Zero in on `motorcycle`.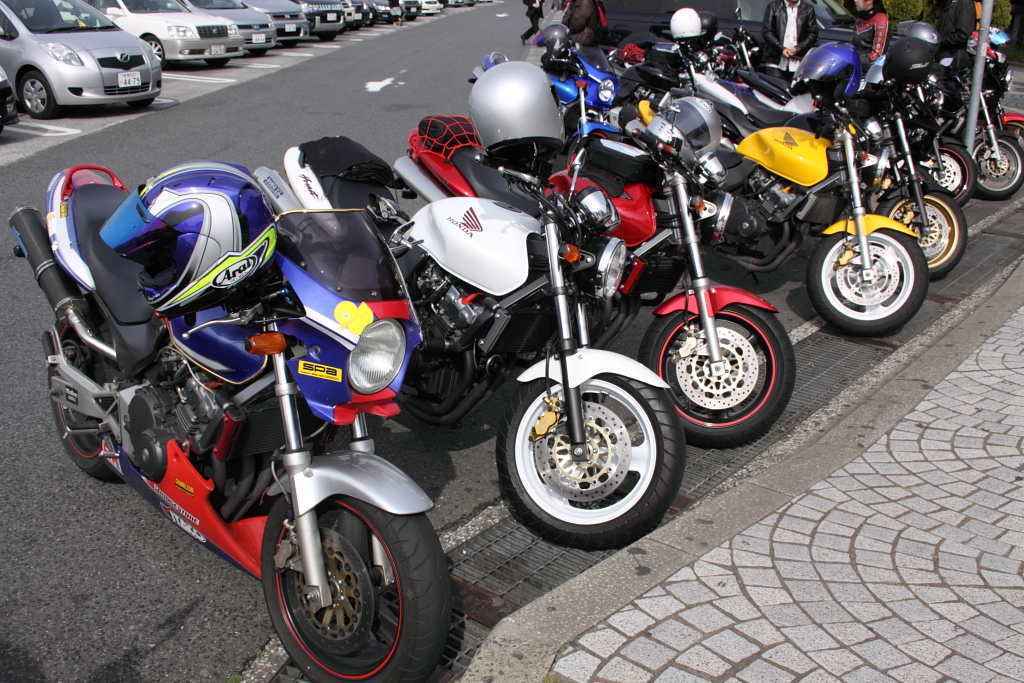
Zeroed in: detection(975, 31, 1023, 160).
